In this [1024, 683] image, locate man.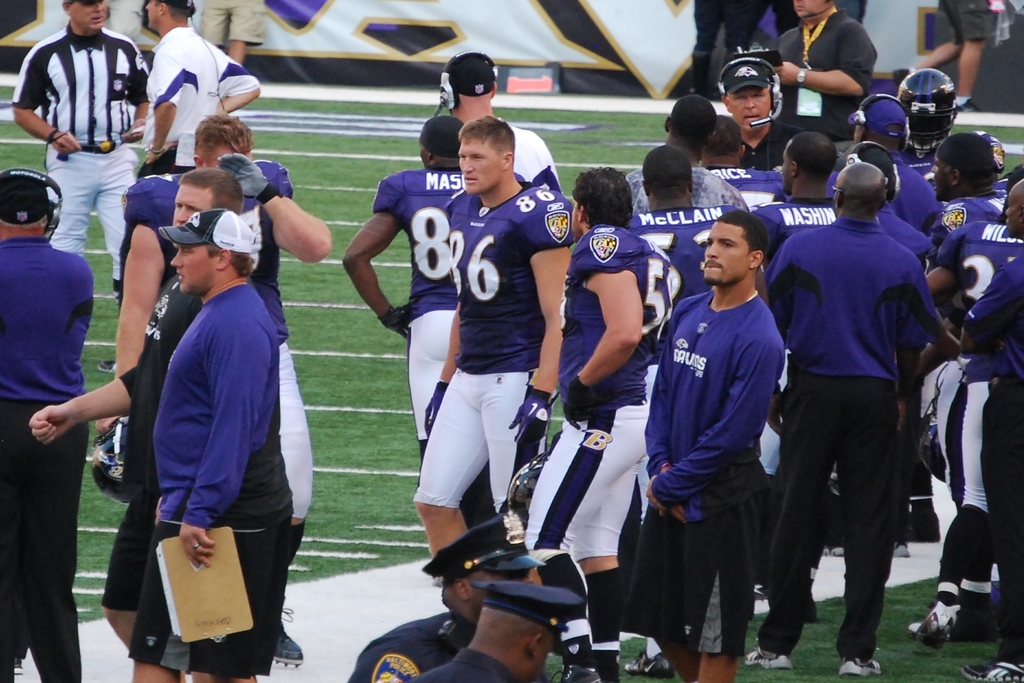
Bounding box: select_region(518, 138, 685, 638).
